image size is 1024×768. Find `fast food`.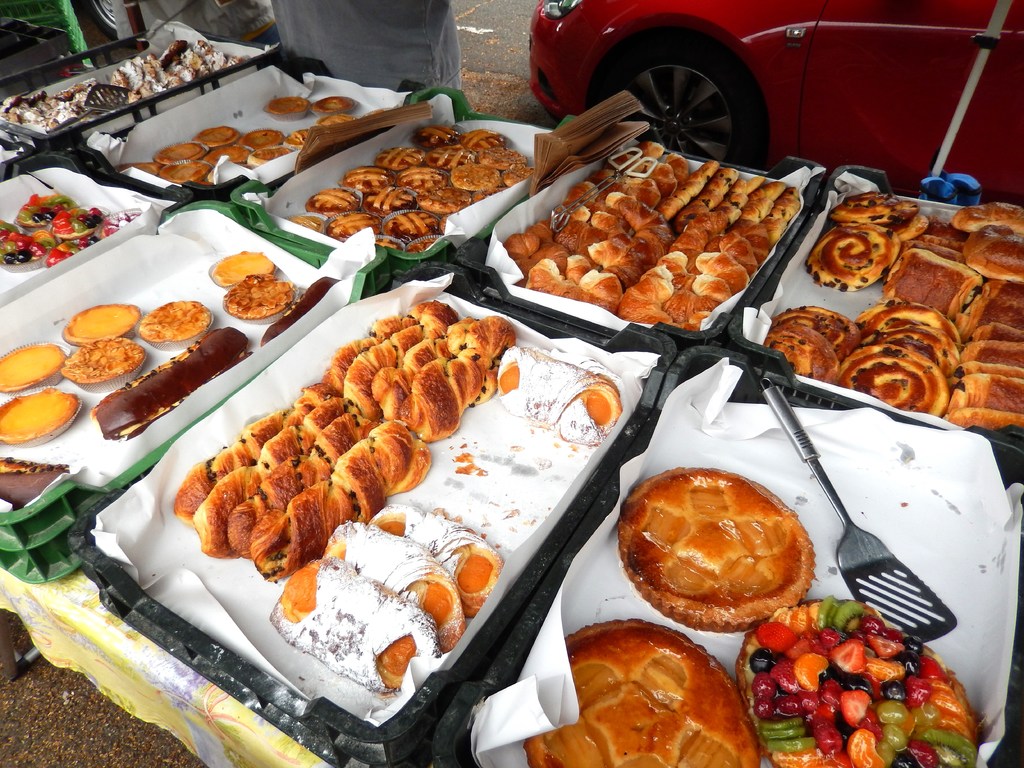
<region>223, 273, 297, 321</region>.
